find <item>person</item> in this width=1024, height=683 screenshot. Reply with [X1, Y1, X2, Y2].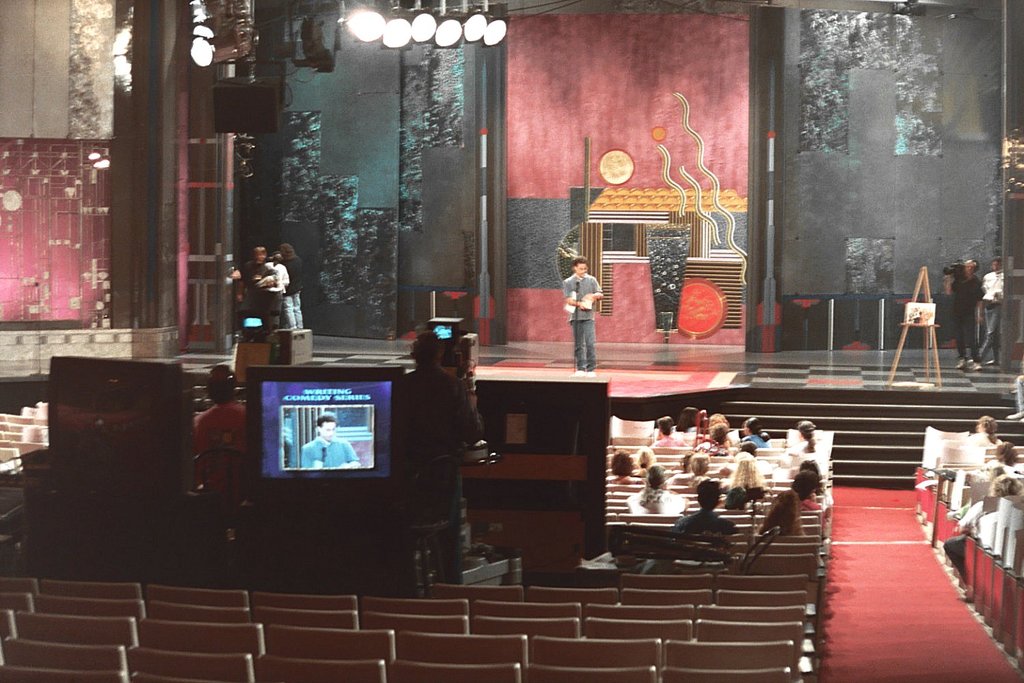
[406, 330, 485, 581].
